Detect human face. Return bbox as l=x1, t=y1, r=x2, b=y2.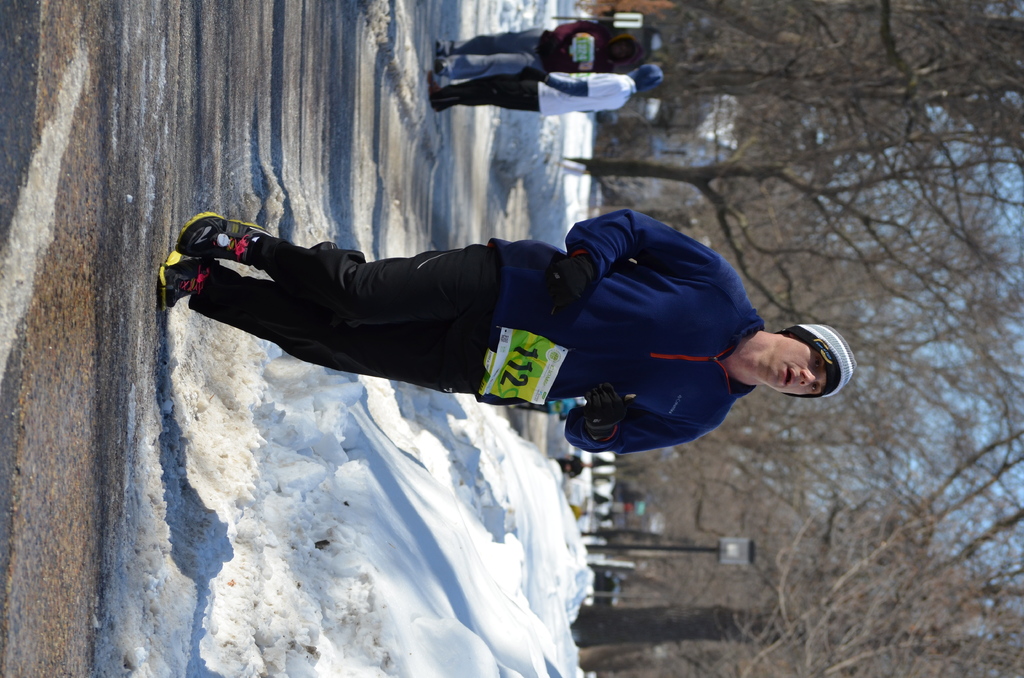
l=768, t=344, r=824, b=392.
